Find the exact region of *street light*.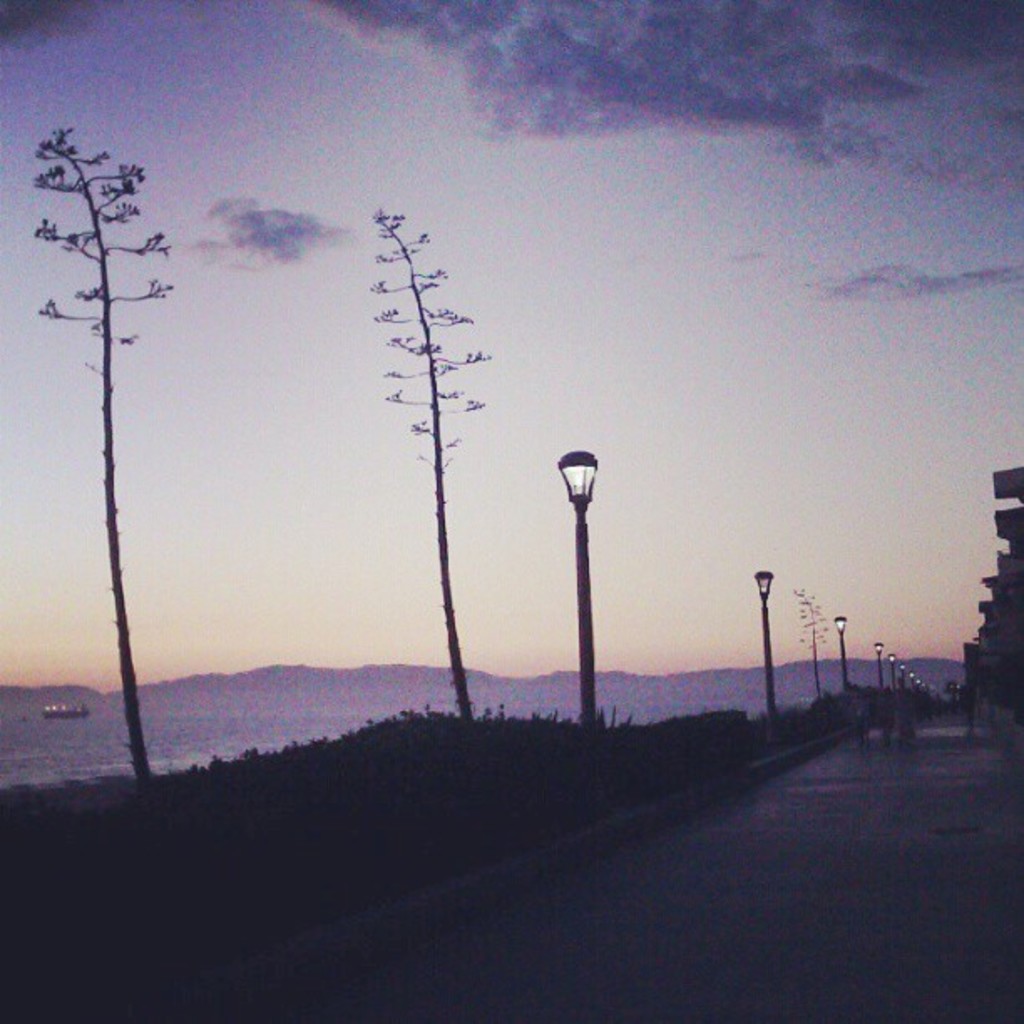
Exact region: (left=910, top=671, right=914, bottom=686).
